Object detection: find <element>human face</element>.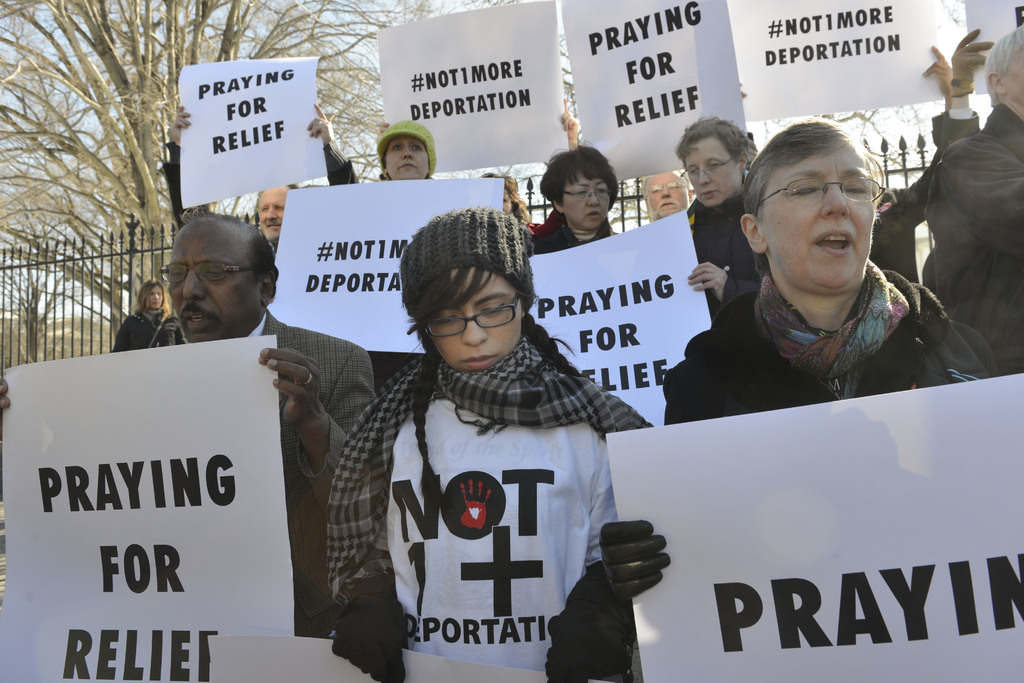
(428, 266, 521, 372).
